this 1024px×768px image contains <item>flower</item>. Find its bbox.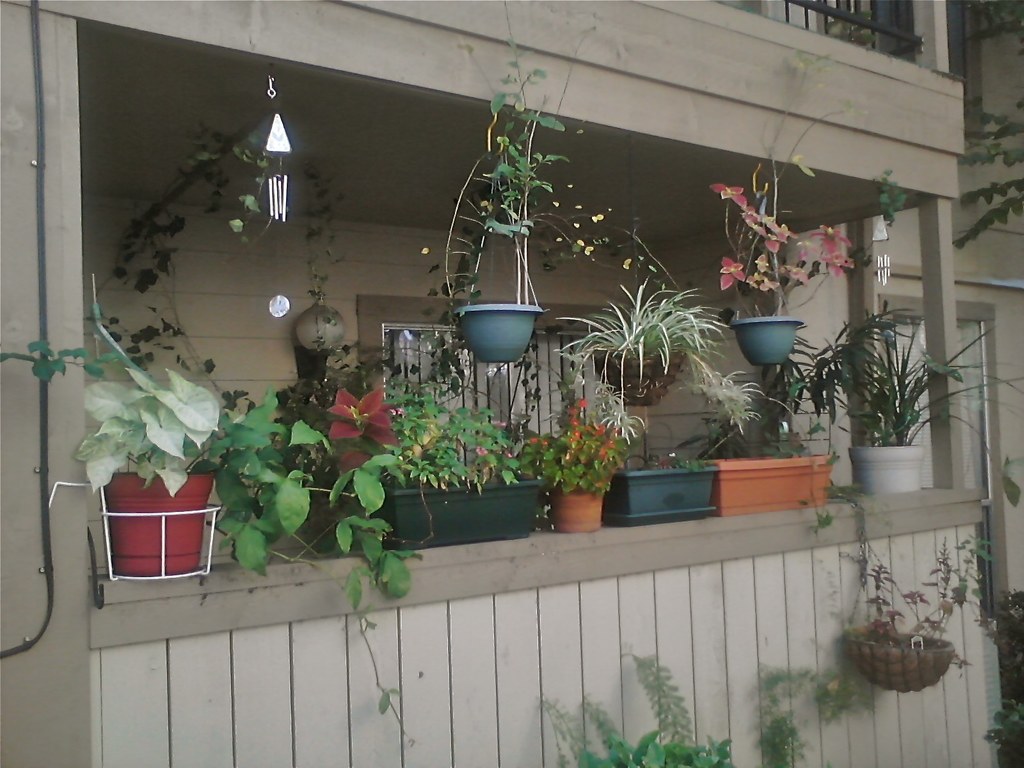
(x1=529, y1=434, x2=540, y2=442).
